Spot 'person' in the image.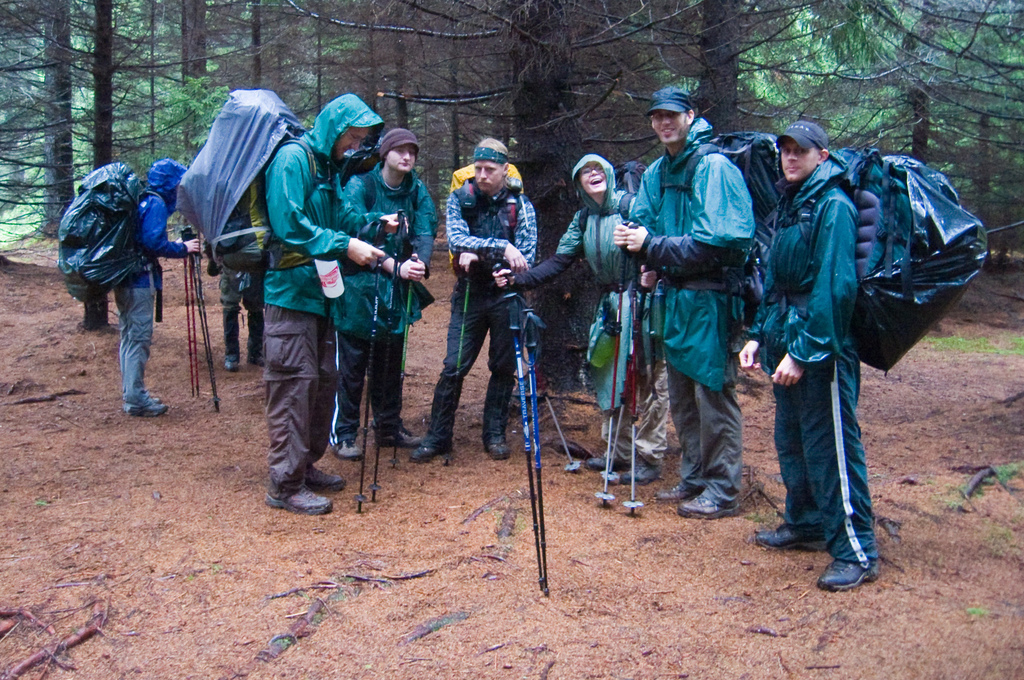
'person' found at <region>611, 81, 756, 521</region>.
